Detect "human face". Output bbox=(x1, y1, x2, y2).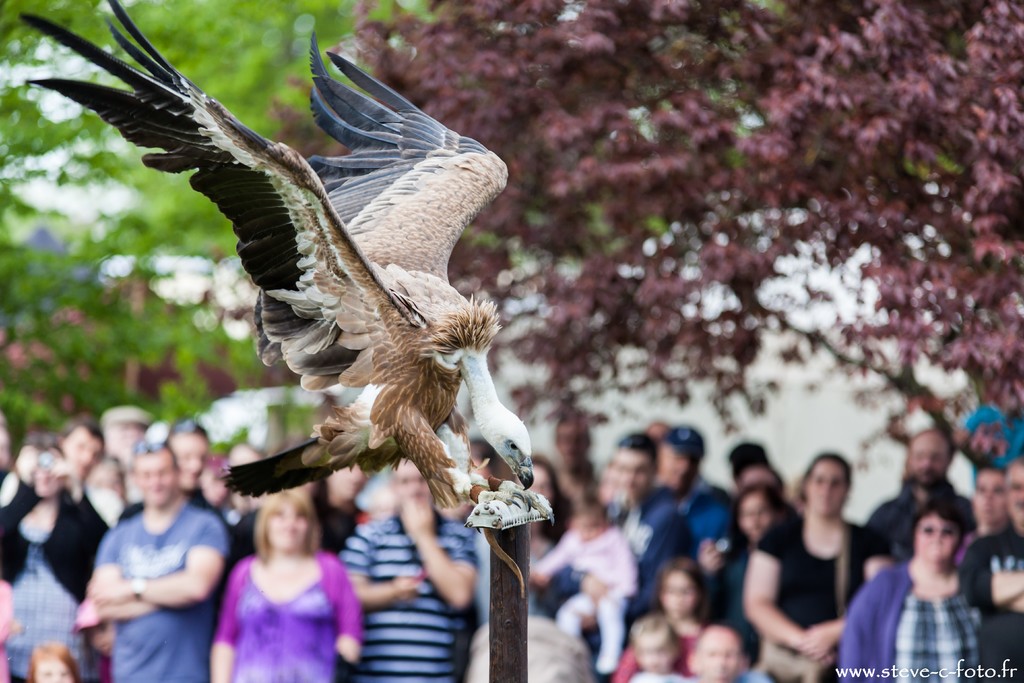
bbox=(339, 464, 373, 495).
